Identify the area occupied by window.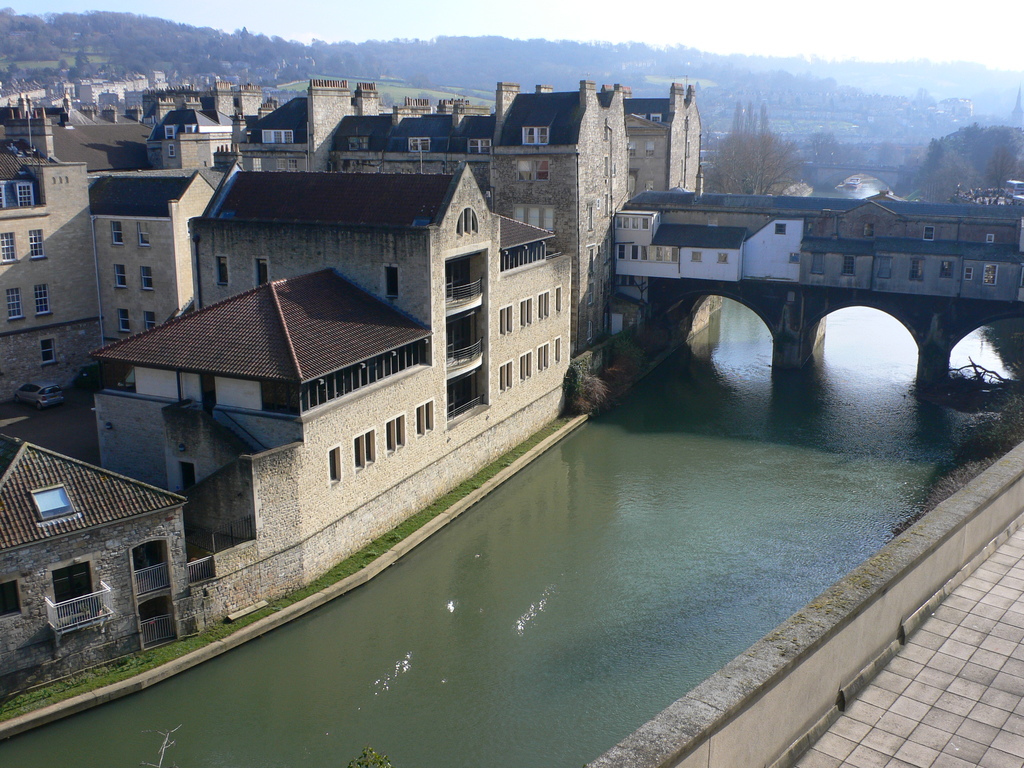
Area: (513, 204, 558, 243).
